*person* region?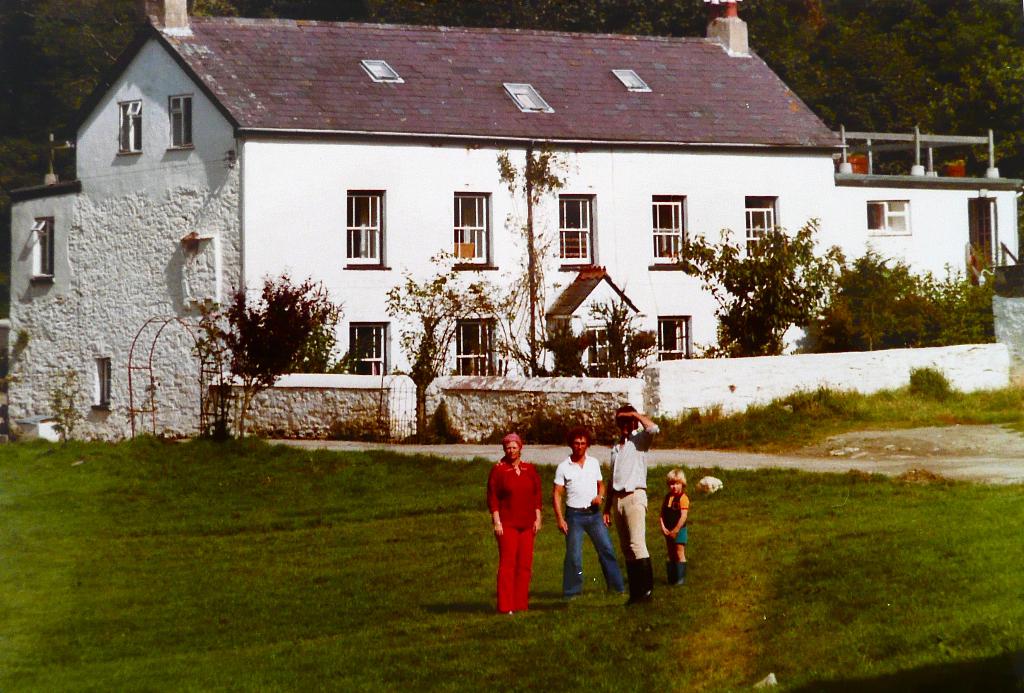
555:428:621:601
